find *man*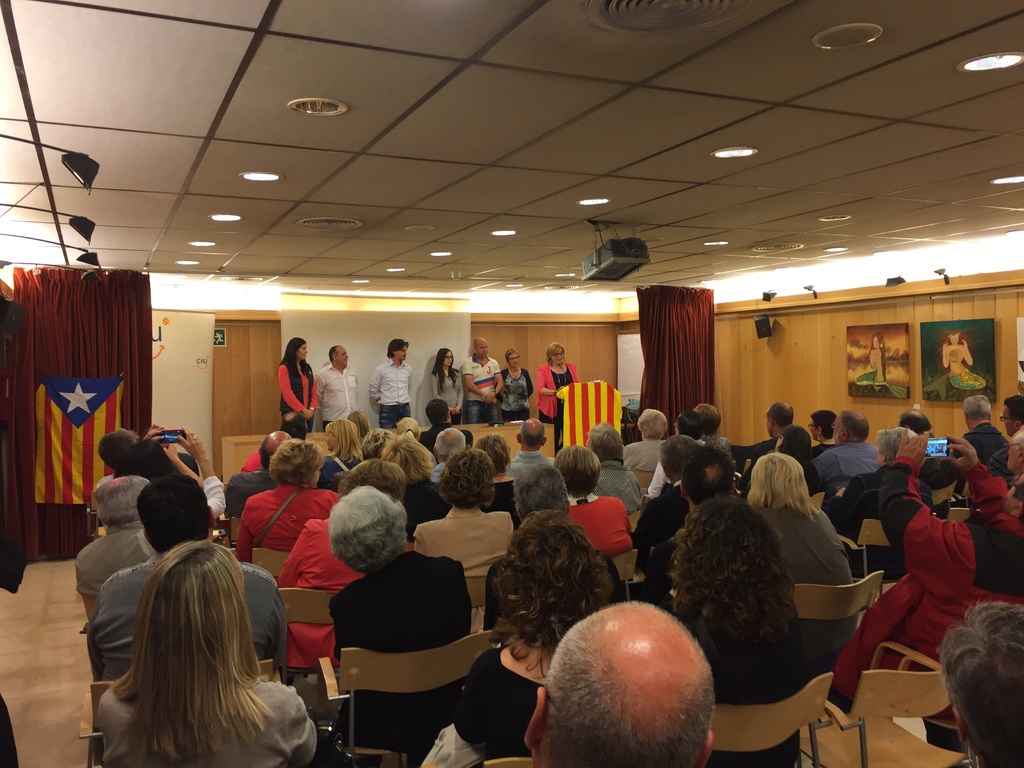
(459,338,504,422)
